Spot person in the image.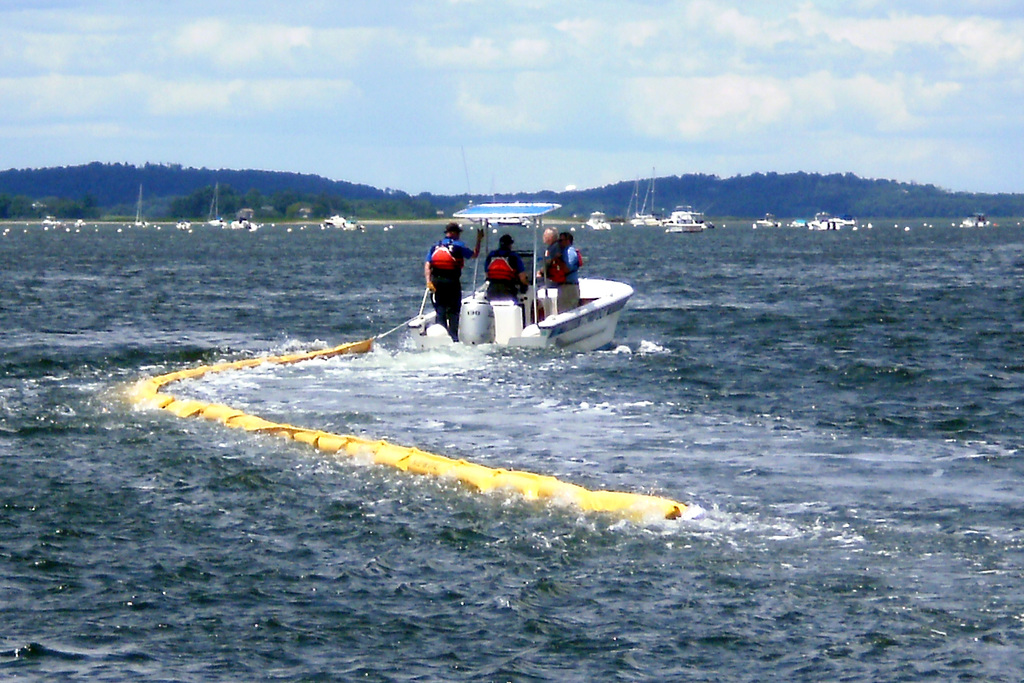
person found at (left=415, top=224, right=485, bottom=333).
